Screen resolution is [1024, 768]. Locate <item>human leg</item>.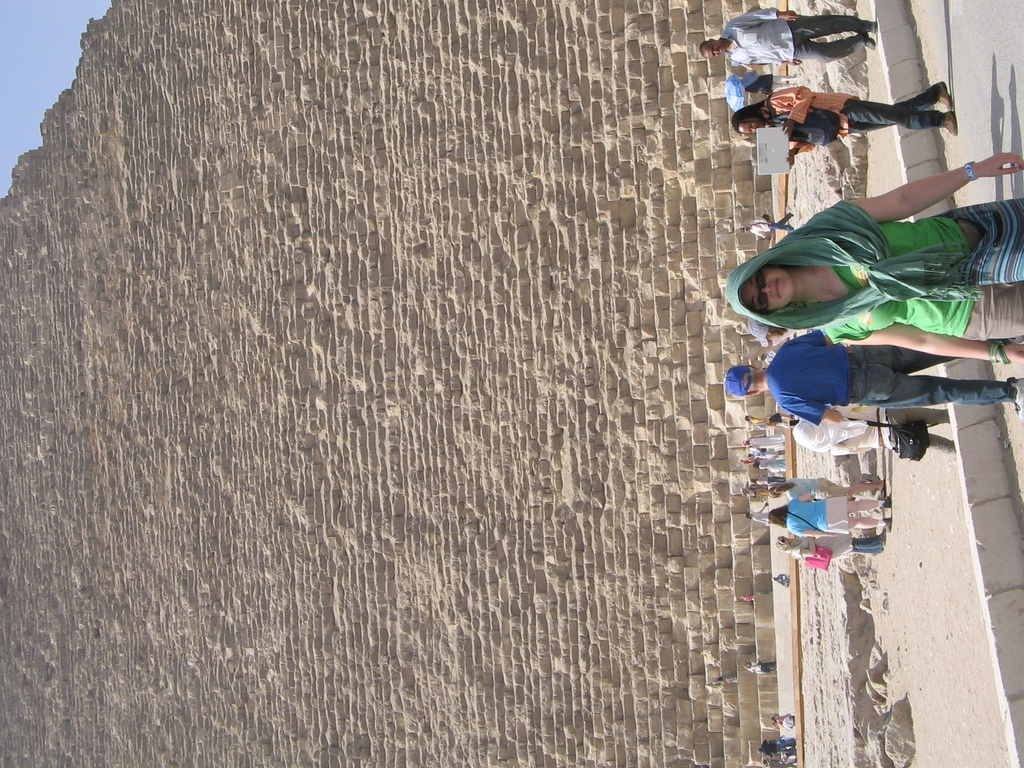
(x1=778, y1=20, x2=873, y2=42).
